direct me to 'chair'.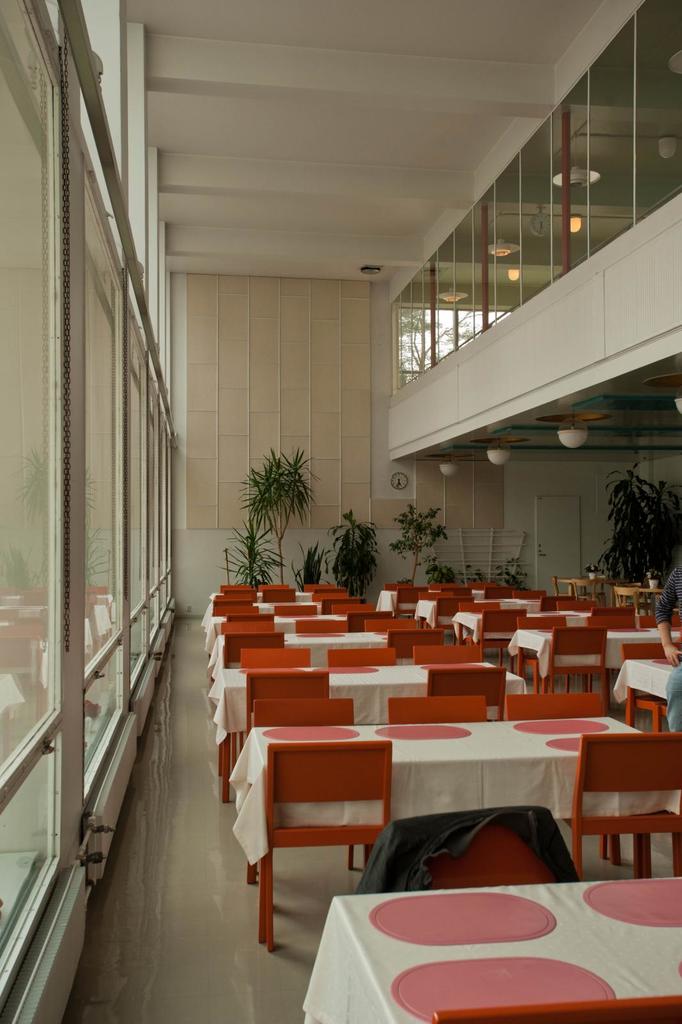
Direction: [234,648,311,771].
